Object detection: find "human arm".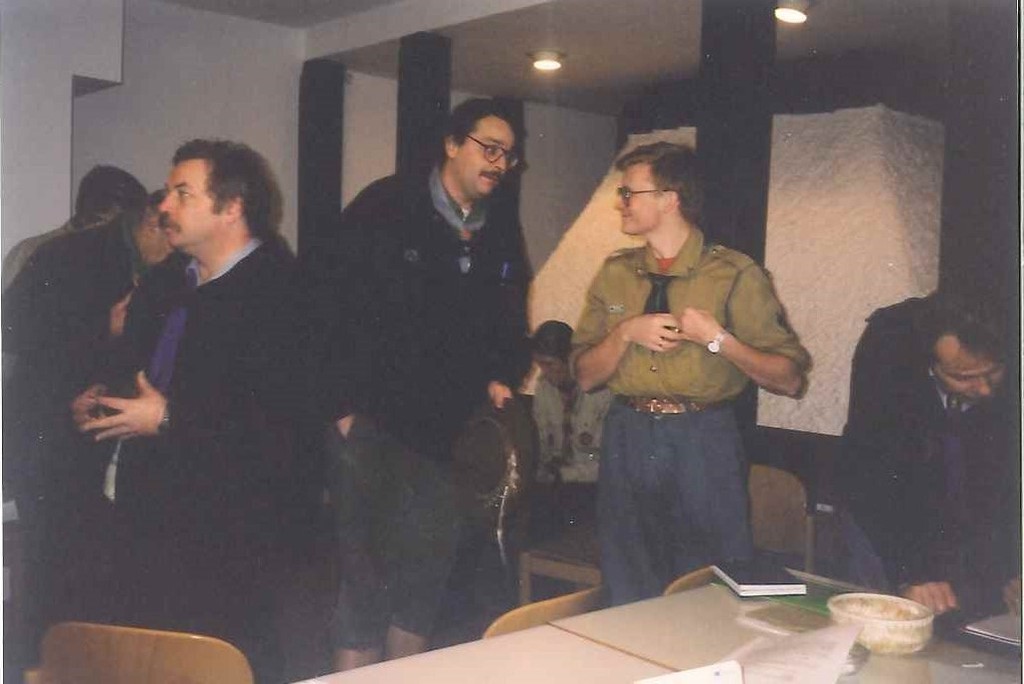
Rect(833, 314, 961, 617).
